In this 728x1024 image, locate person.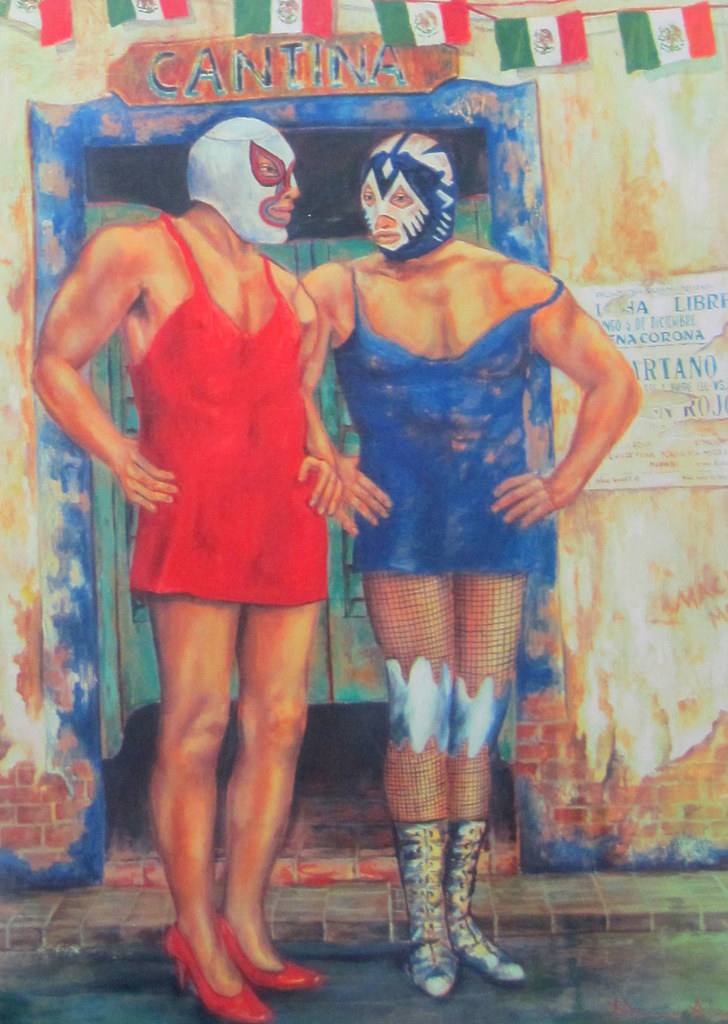
Bounding box: bbox(19, 113, 382, 1023).
